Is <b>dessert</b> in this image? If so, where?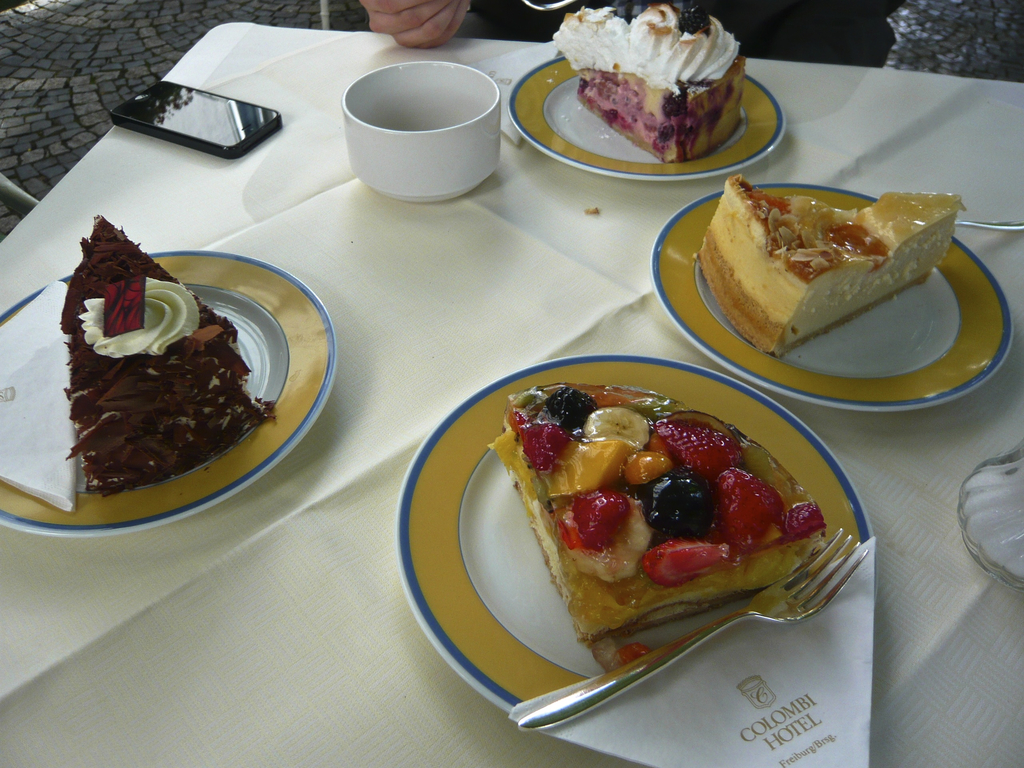
Yes, at l=558, t=10, r=767, b=177.
